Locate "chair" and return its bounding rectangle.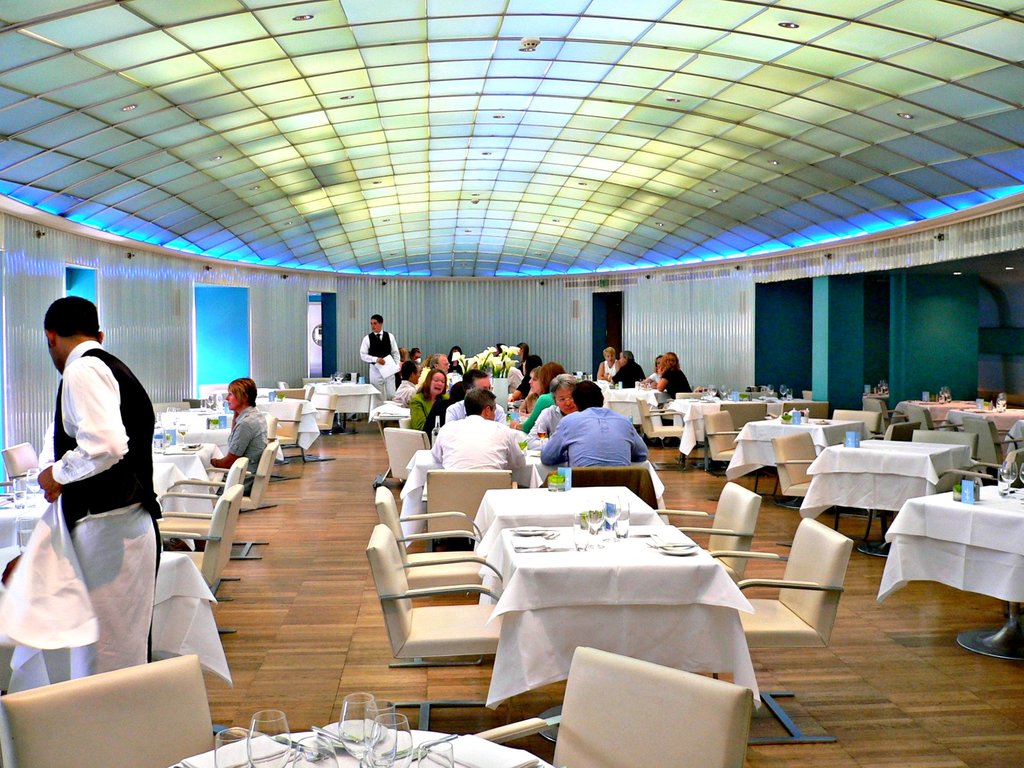
x1=367 y1=521 x2=505 y2=664.
